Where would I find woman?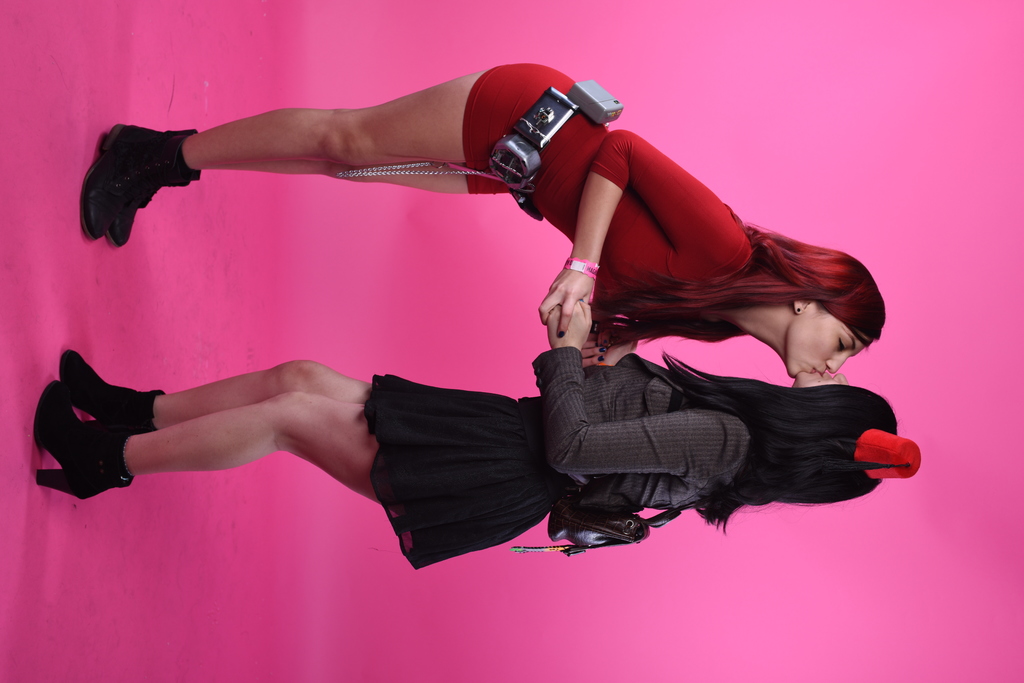
At x1=33 y1=301 x2=924 y2=575.
